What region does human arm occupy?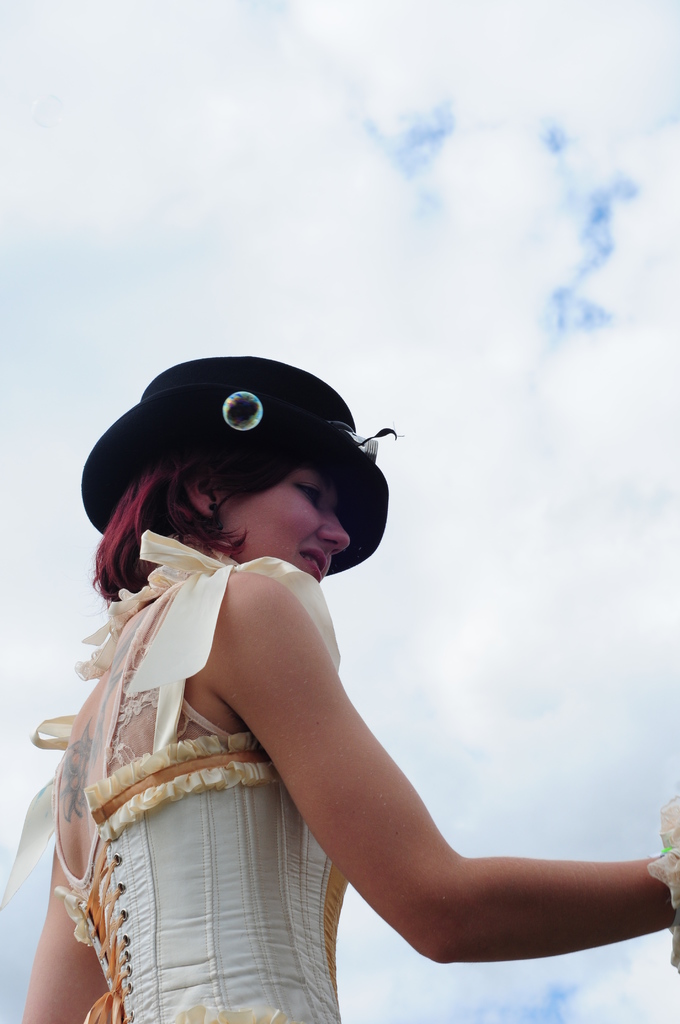
{"x1": 238, "y1": 611, "x2": 626, "y2": 1004}.
